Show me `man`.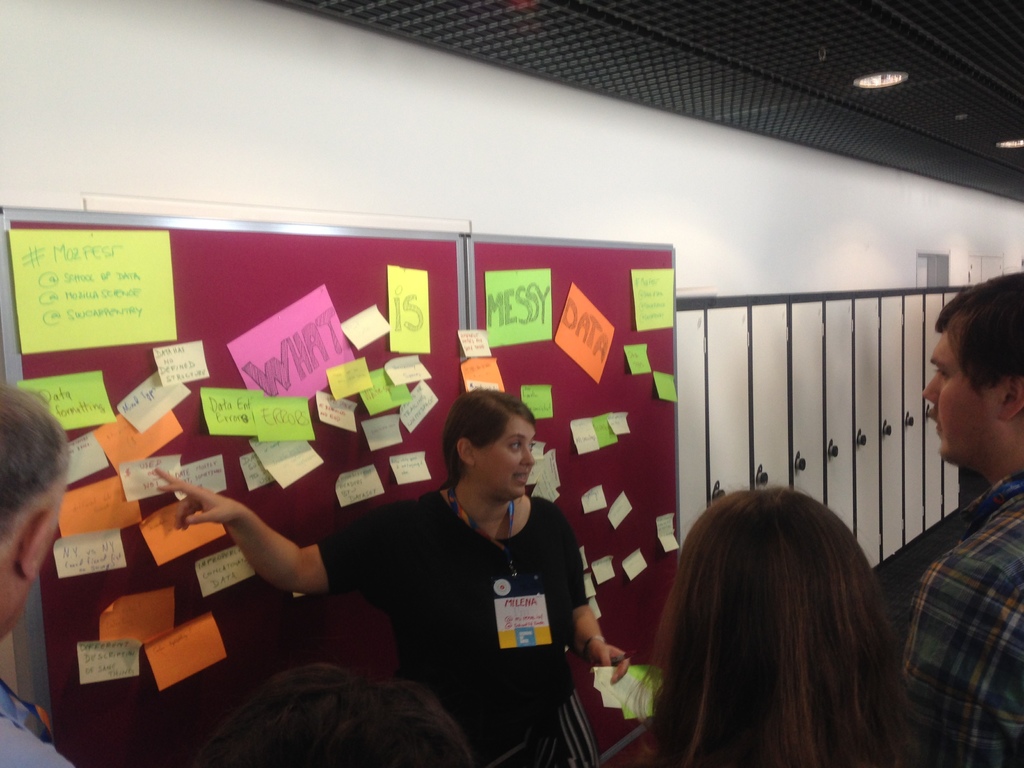
`man` is here: Rect(0, 383, 76, 767).
